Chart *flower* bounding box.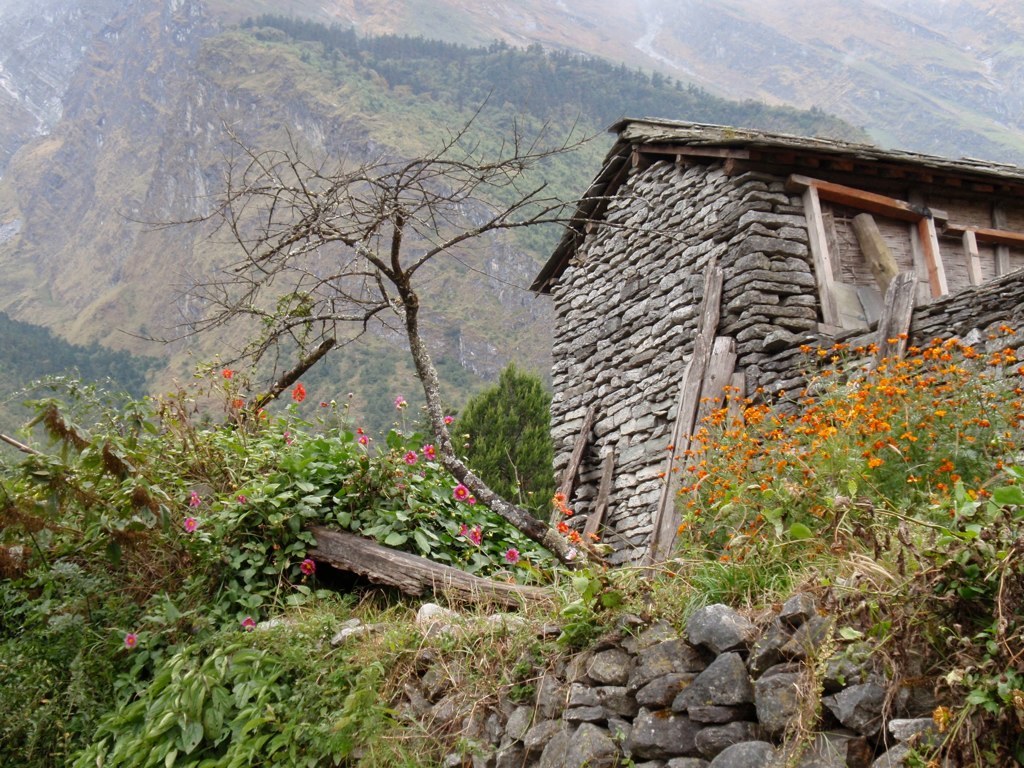
Charted: pyautogui.locateOnScreen(349, 395, 353, 399).
